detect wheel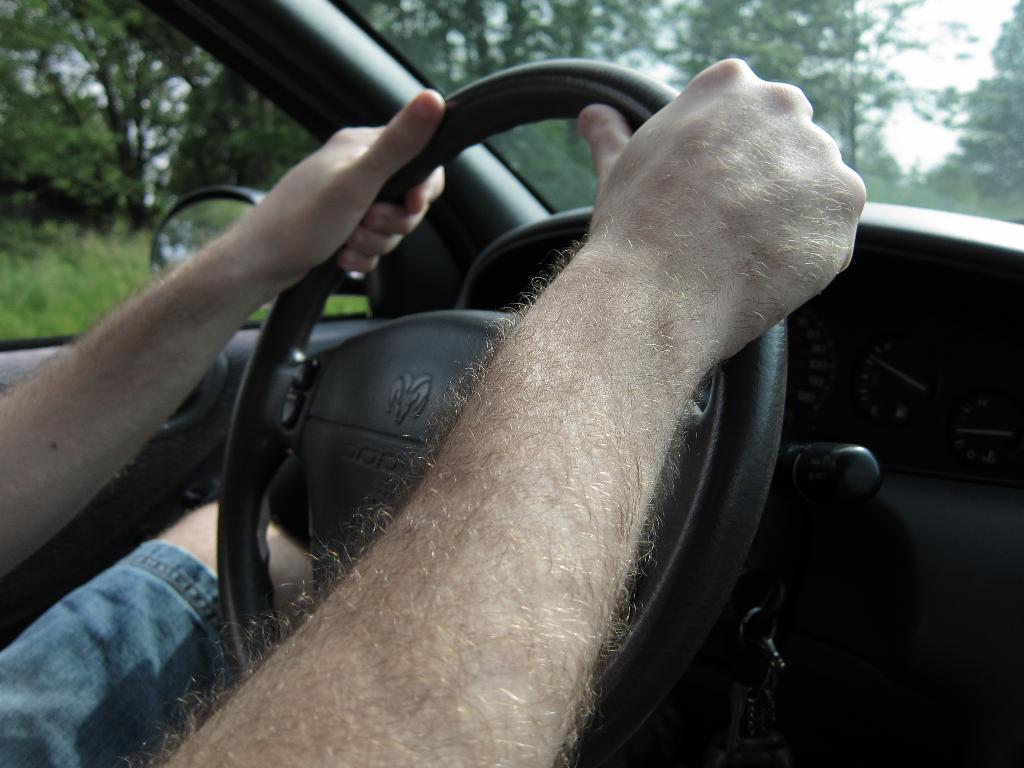
detection(113, 36, 803, 748)
